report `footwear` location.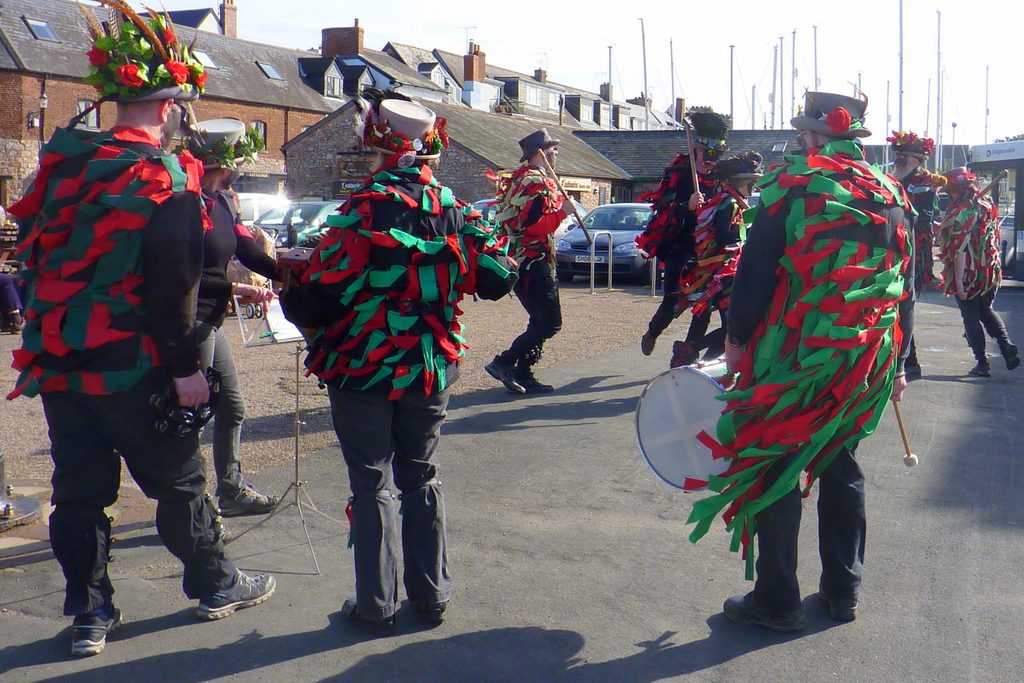
Report: pyautogui.locateOnScreen(508, 352, 558, 385).
